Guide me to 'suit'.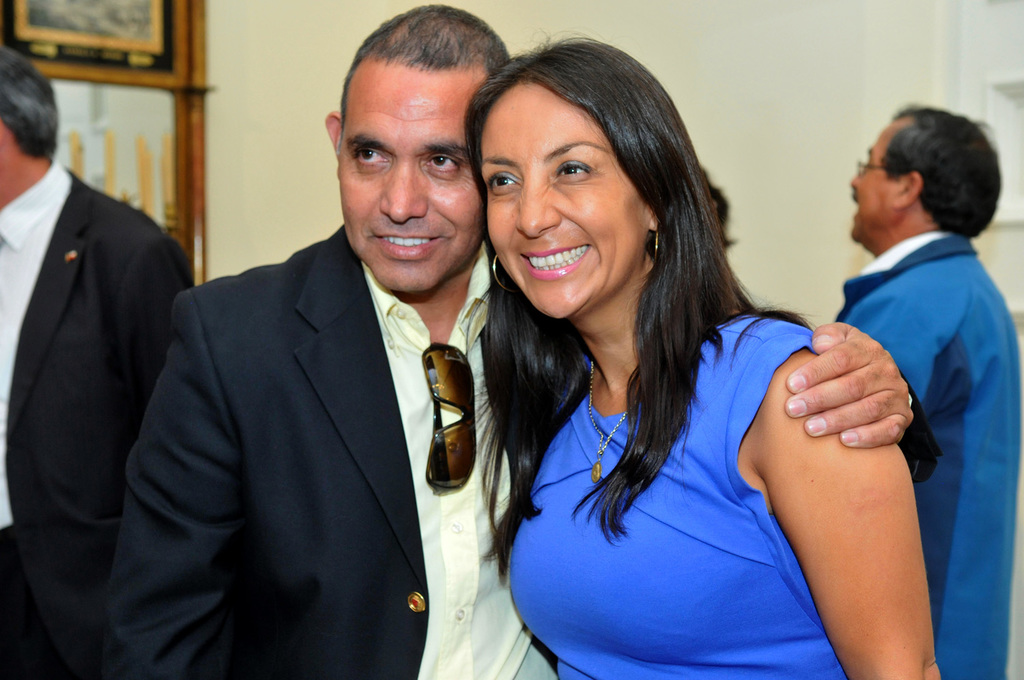
Guidance: Rect(119, 128, 522, 670).
